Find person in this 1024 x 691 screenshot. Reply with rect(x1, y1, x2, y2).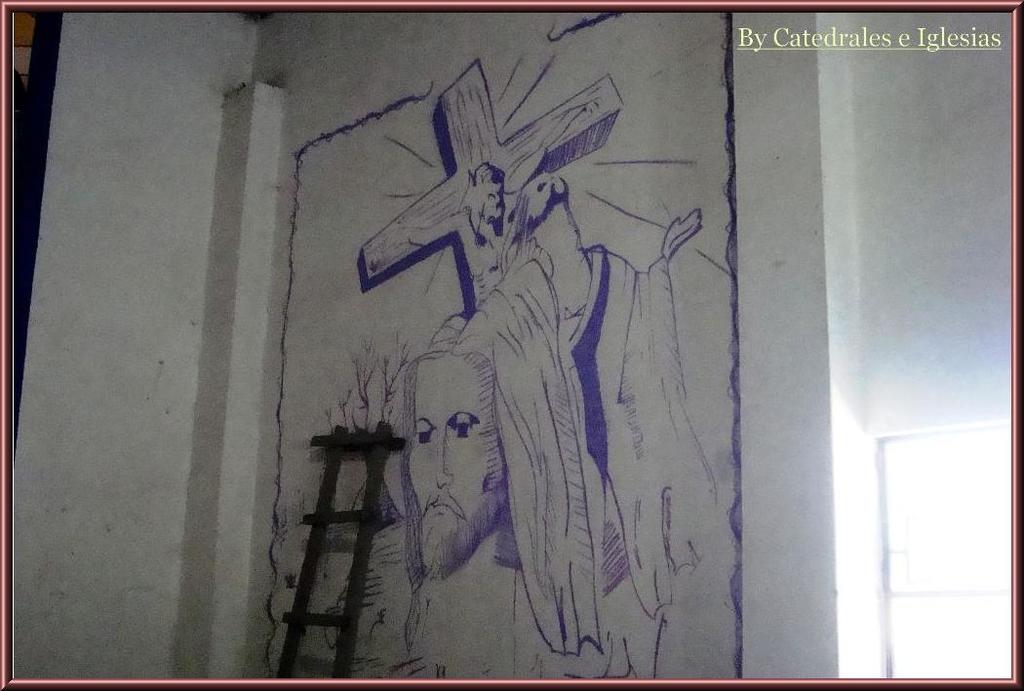
rect(392, 341, 553, 683).
